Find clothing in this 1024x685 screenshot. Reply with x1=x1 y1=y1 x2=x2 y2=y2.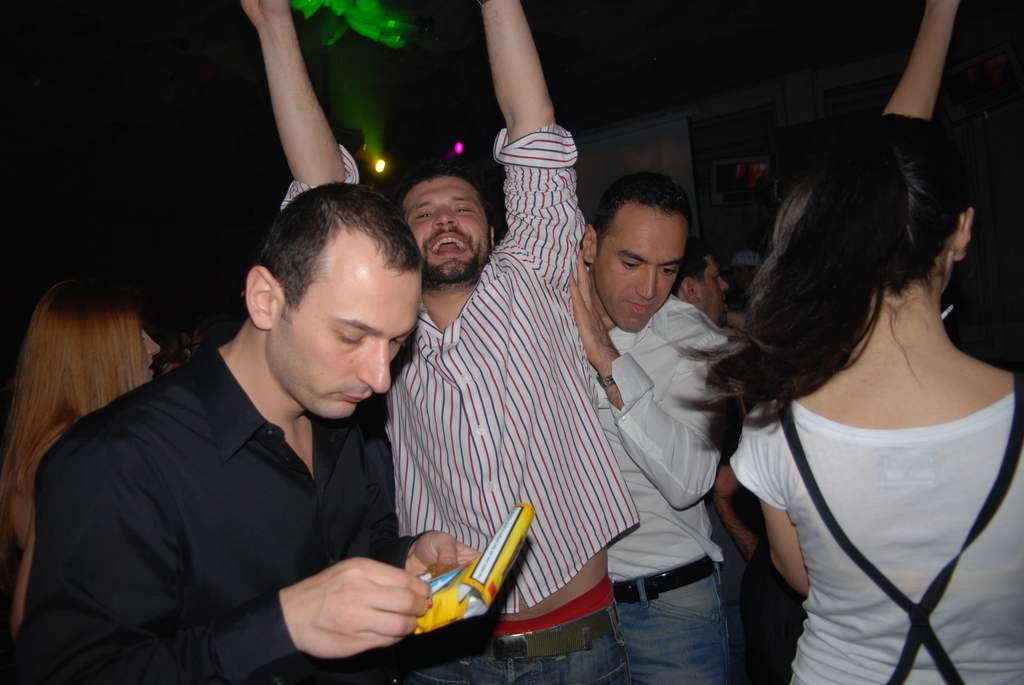
x1=454 y1=595 x2=620 y2=684.
